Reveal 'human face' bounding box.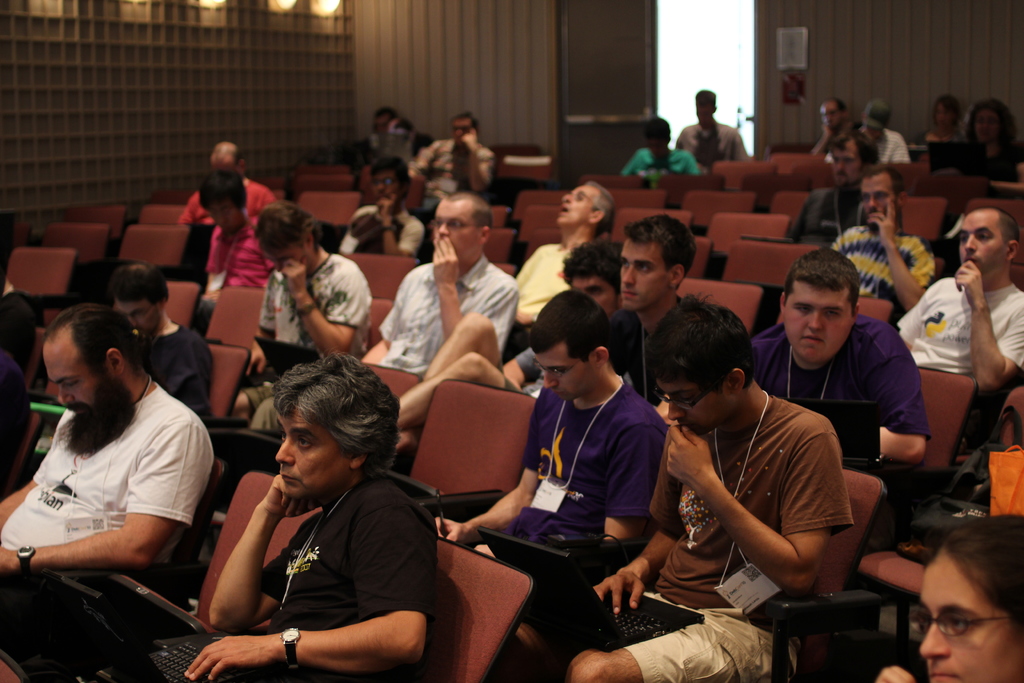
Revealed: (436, 201, 484, 260).
